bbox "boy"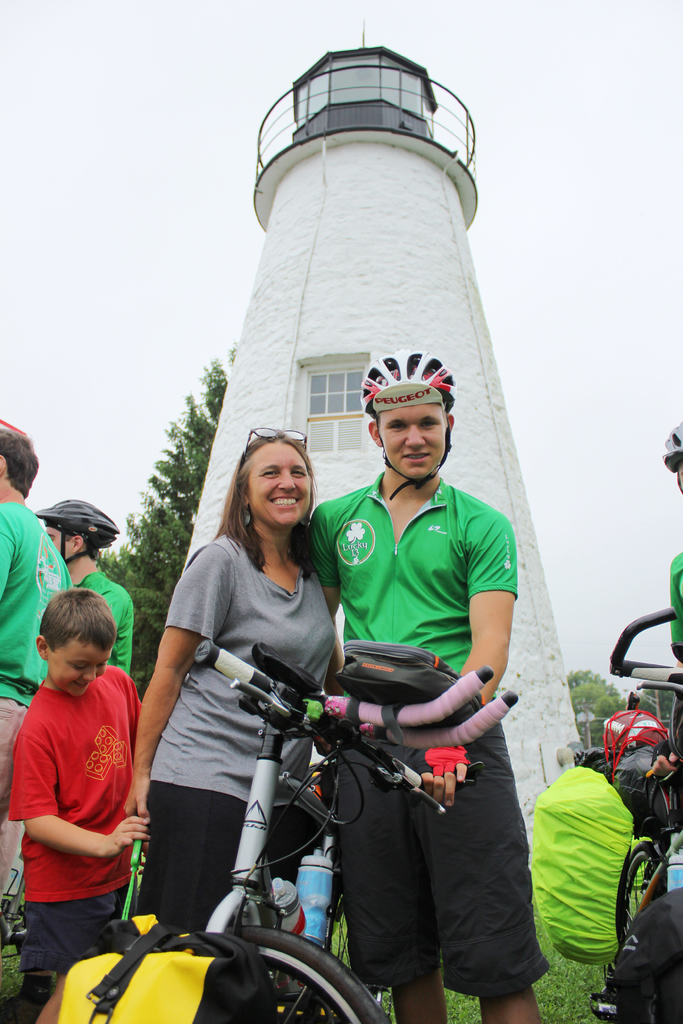
locate(0, 428, 71, 952)
